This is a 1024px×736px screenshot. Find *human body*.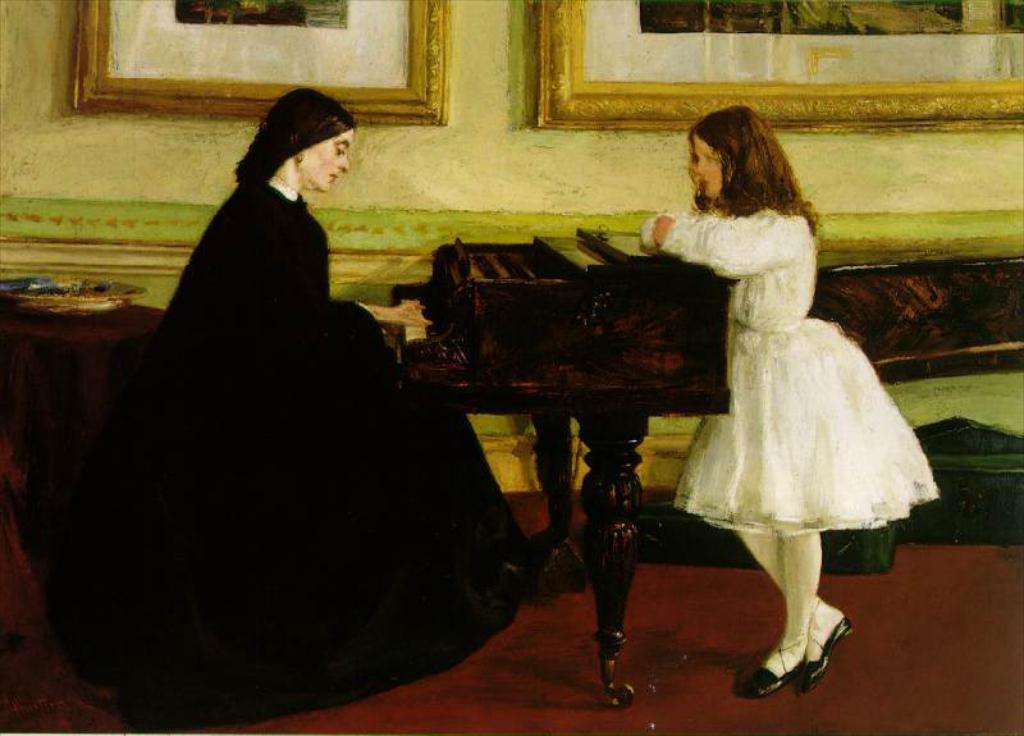
Bounding box: [x1=41, y1=74, x2=540, y2=735].
